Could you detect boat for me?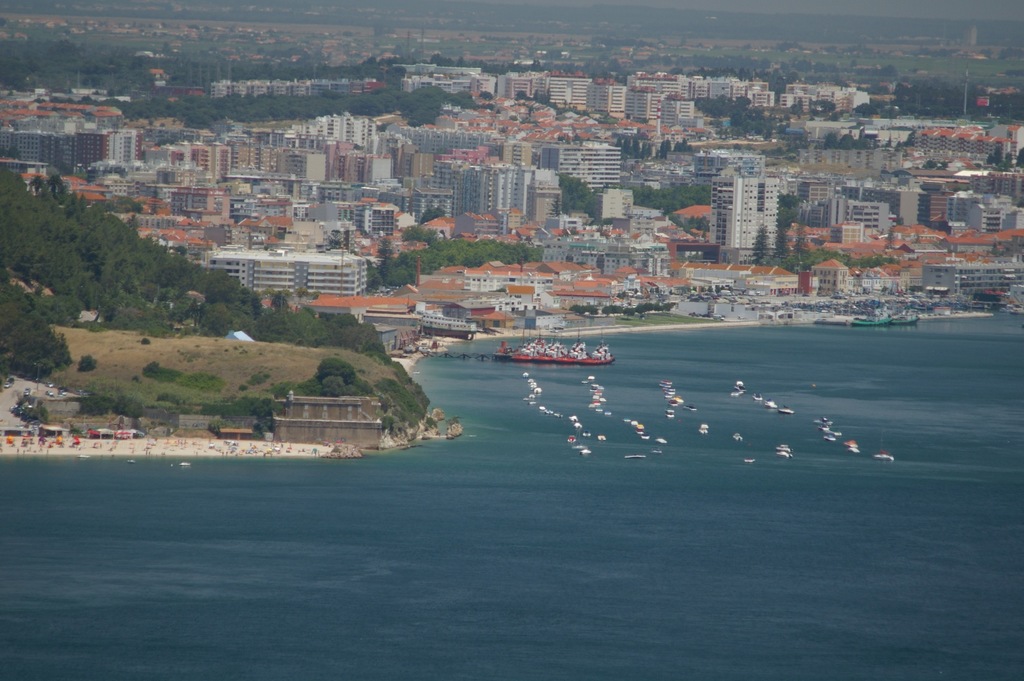
Detection result: 179,460,193,466.
